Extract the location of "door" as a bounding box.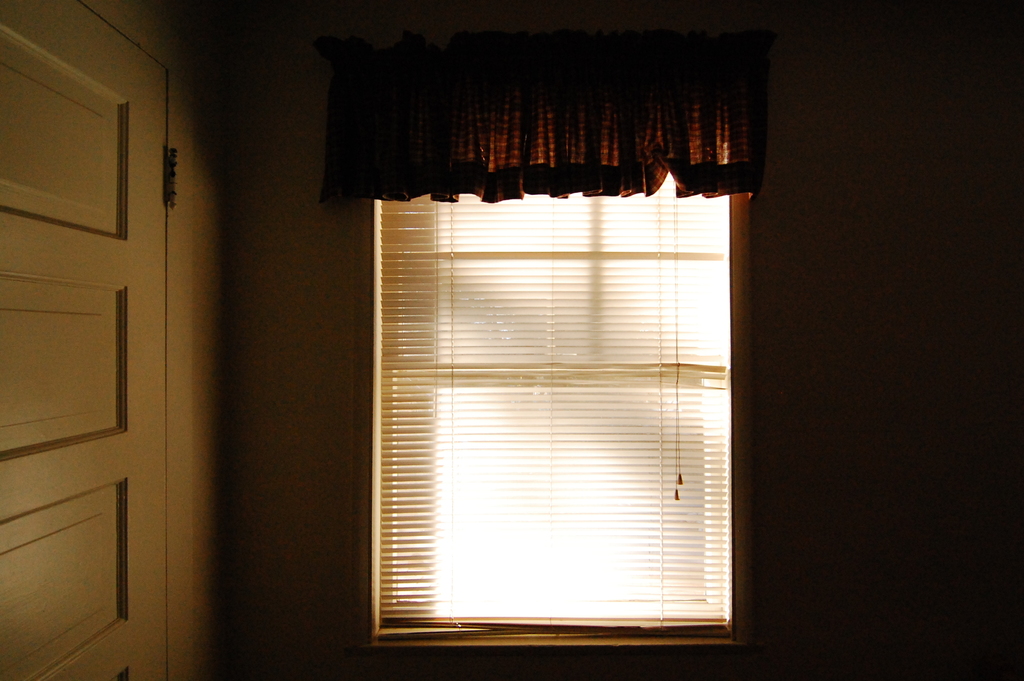
0:0:174:680.
